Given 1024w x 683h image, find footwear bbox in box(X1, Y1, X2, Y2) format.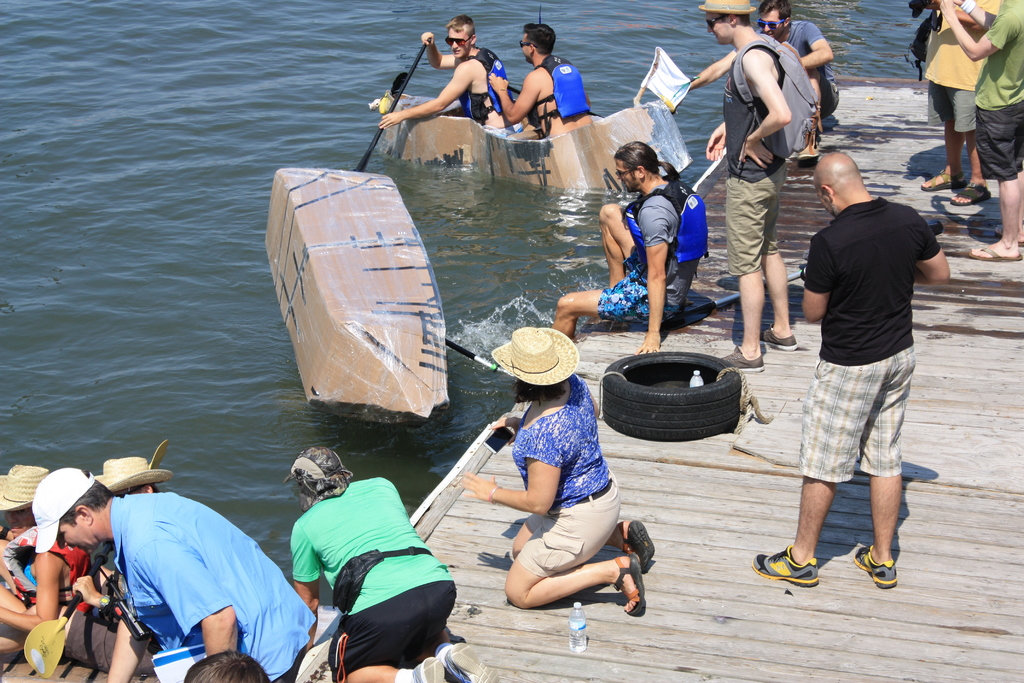
box(764, 322, 798, 347).
